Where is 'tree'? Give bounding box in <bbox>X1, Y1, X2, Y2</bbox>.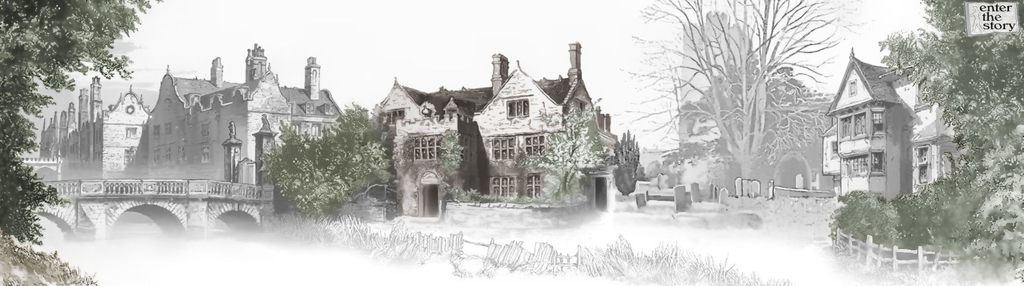
<bbox>431, 129, 468, 187</bbox>.
